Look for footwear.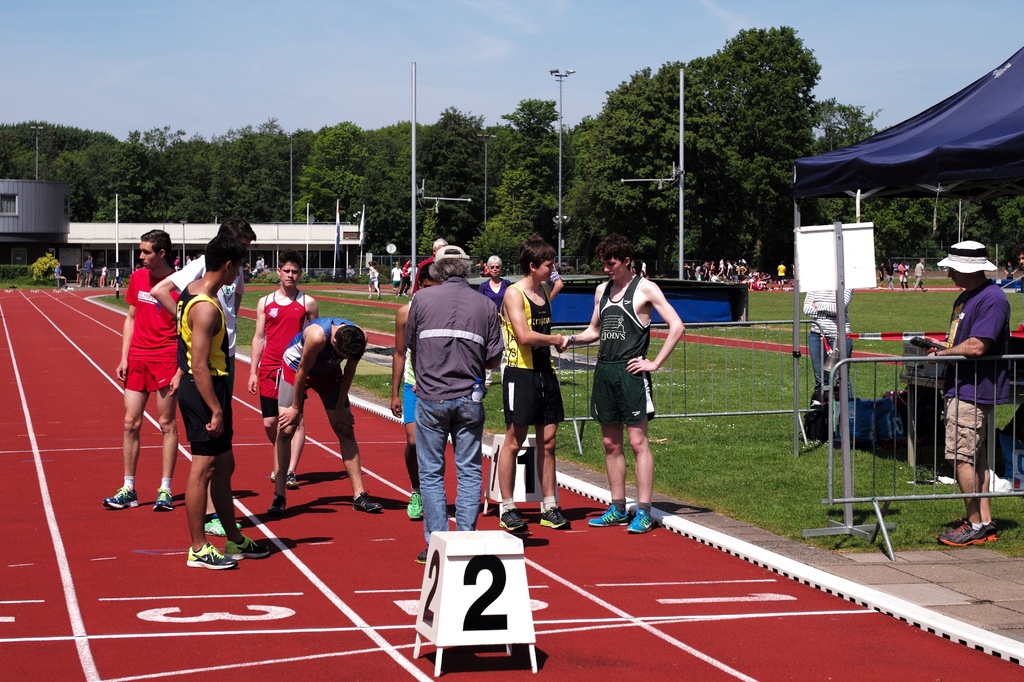
Found: left=270, top=470, right=274, bottom=482.
